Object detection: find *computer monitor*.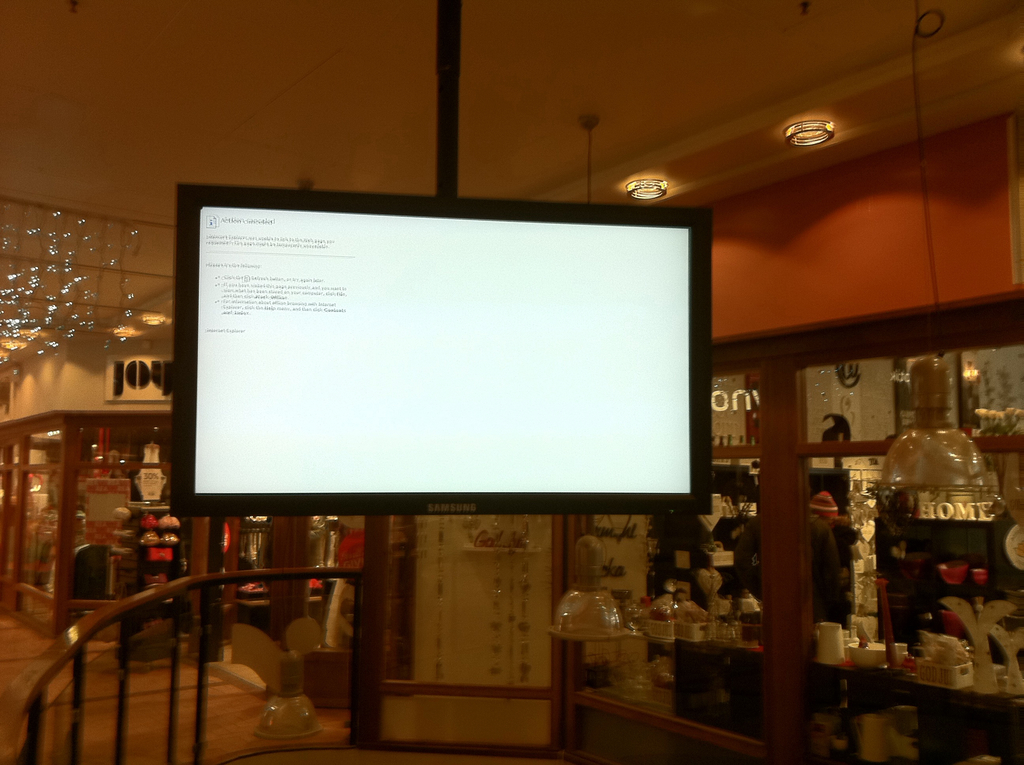
l=176, t=179, r=714, b=517.
